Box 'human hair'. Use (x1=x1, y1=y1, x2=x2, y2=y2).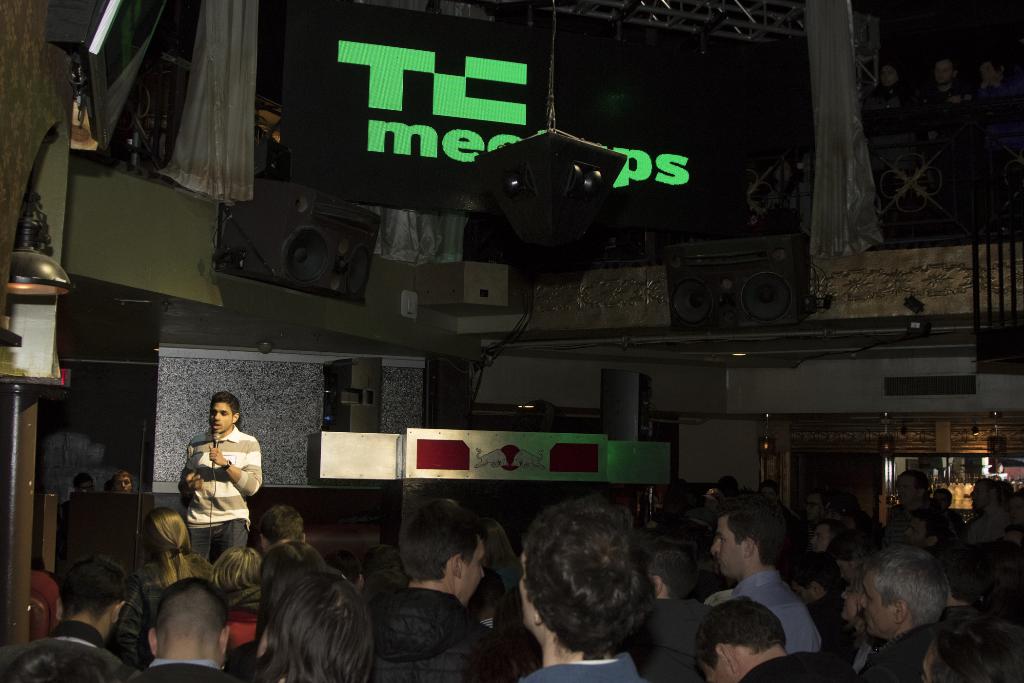
(x1=814, y1=520, x2=847, y2=547).
